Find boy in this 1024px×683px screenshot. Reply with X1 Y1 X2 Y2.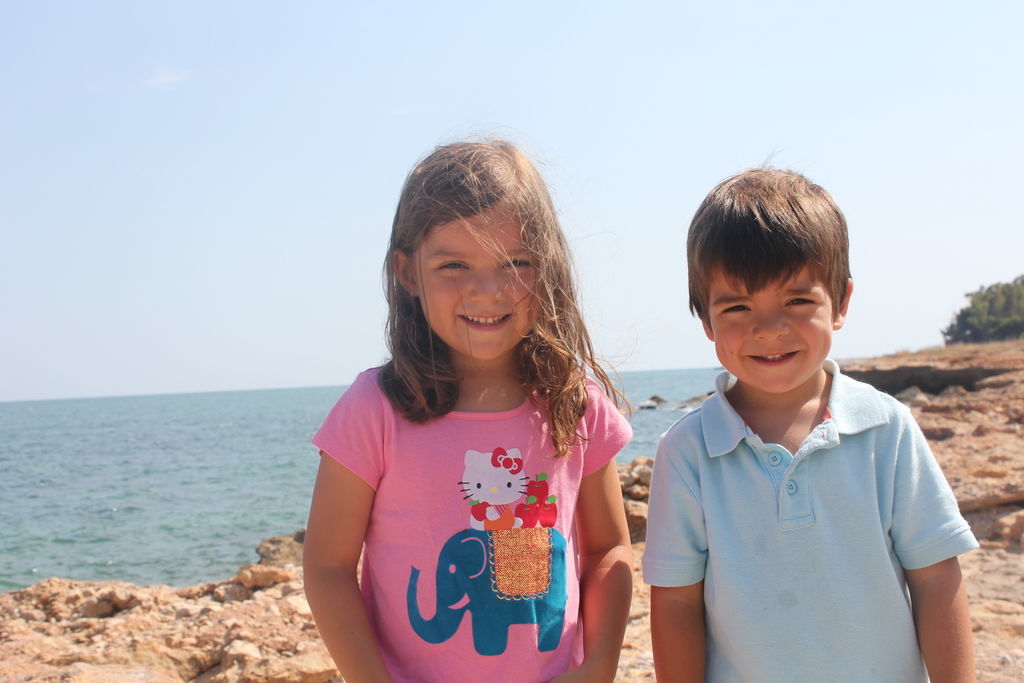
639 153 977 682.
